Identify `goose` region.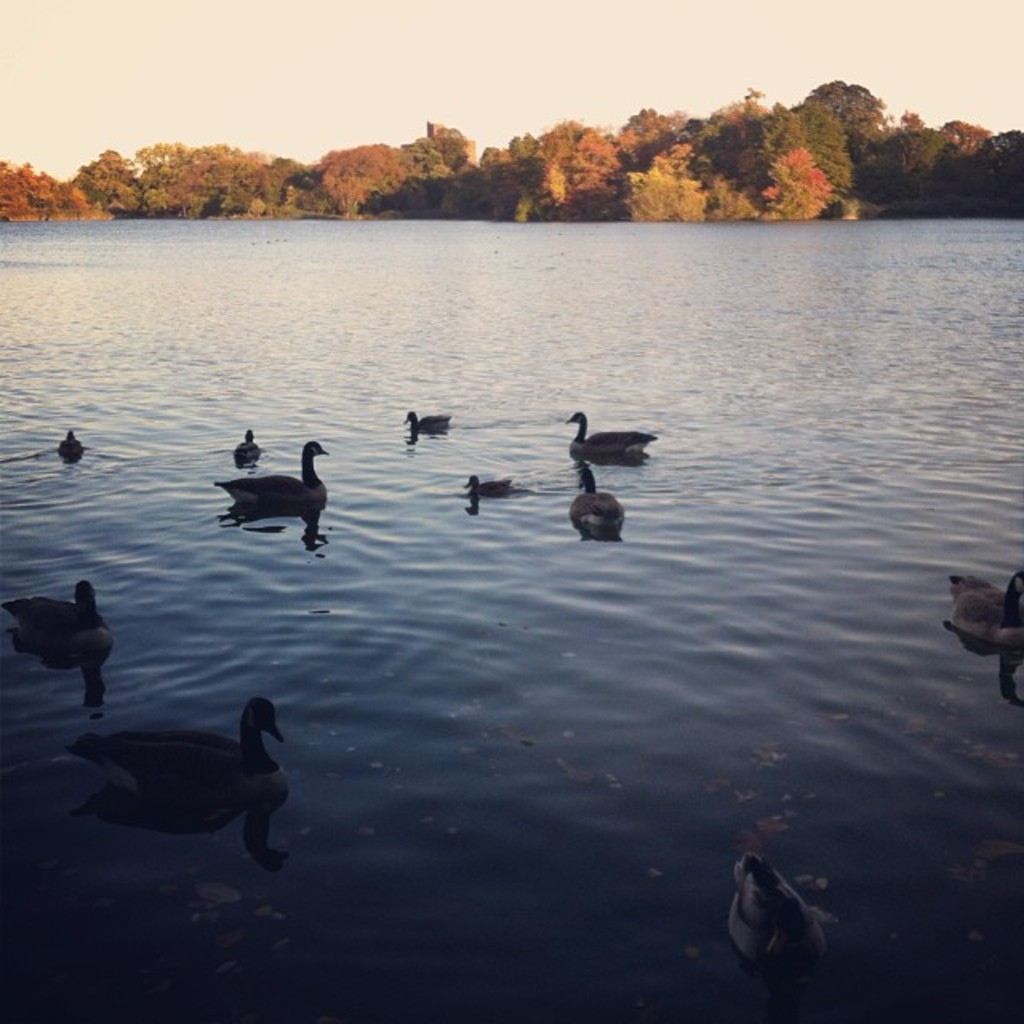
Region: pyautogui.locateOnScreen(568, 467, 626, 534).
